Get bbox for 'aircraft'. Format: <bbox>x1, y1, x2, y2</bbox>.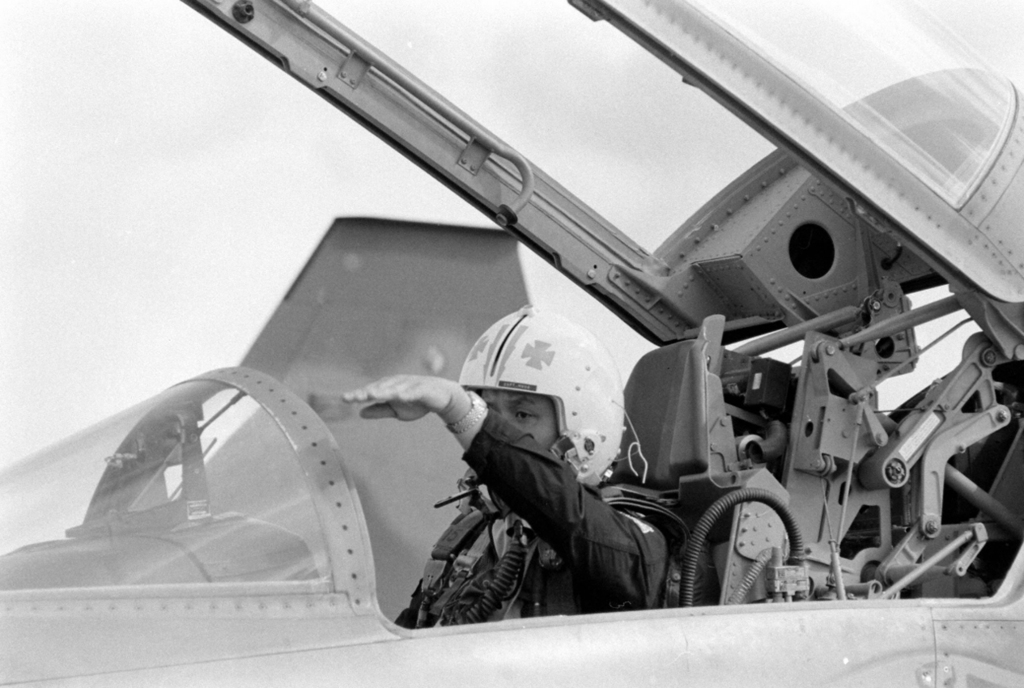
<bbox>0, 0, 1023, 686</bbox>.
